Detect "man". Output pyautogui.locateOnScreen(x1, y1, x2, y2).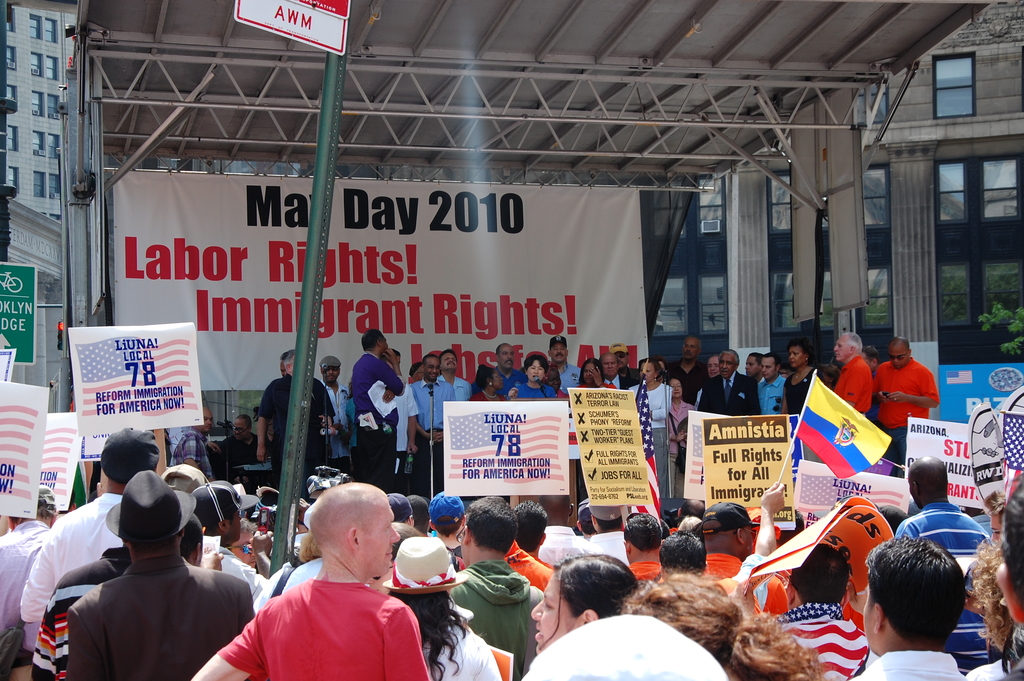
pyautogui.locateOnScreen(219, 409, 262, 498).
